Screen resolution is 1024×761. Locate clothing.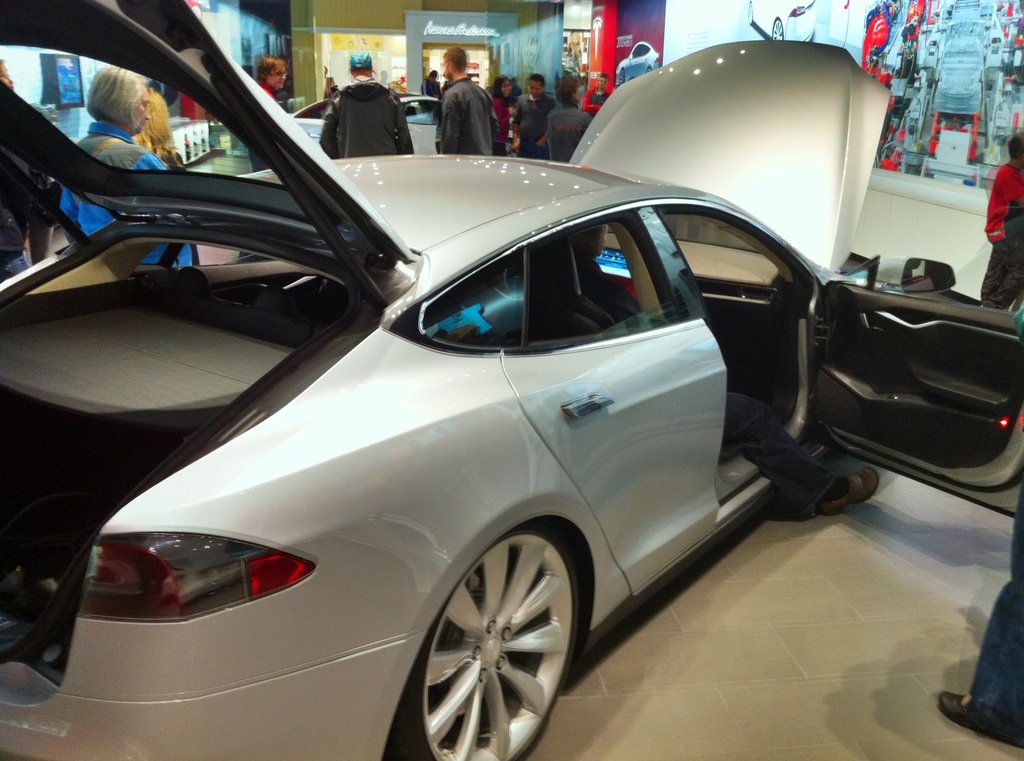
x1=240 y1=78 x2=273 y2=259.
